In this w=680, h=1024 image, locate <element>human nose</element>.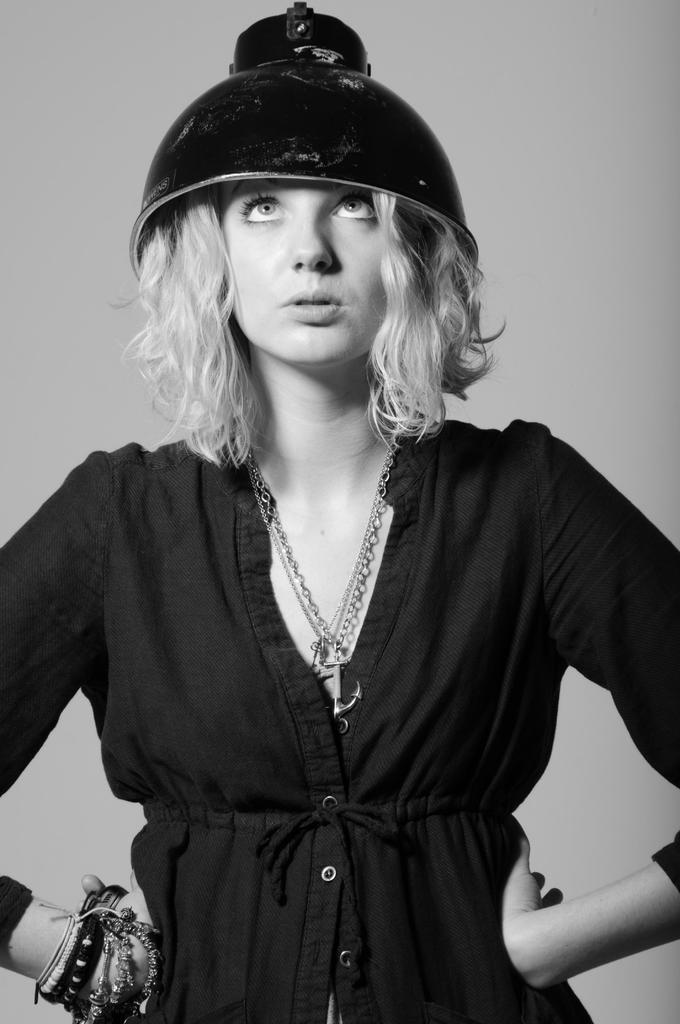
Bounding box: 289 211 337 269.
